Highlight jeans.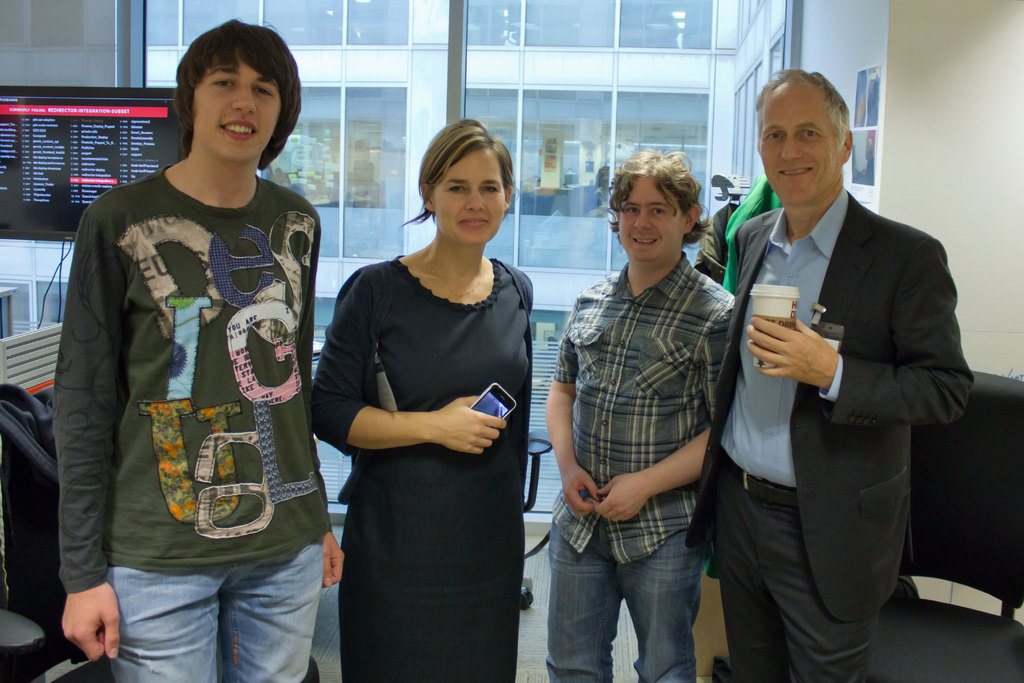
Highlighted region: (left=341, top=554, right=524, bottom=682).
